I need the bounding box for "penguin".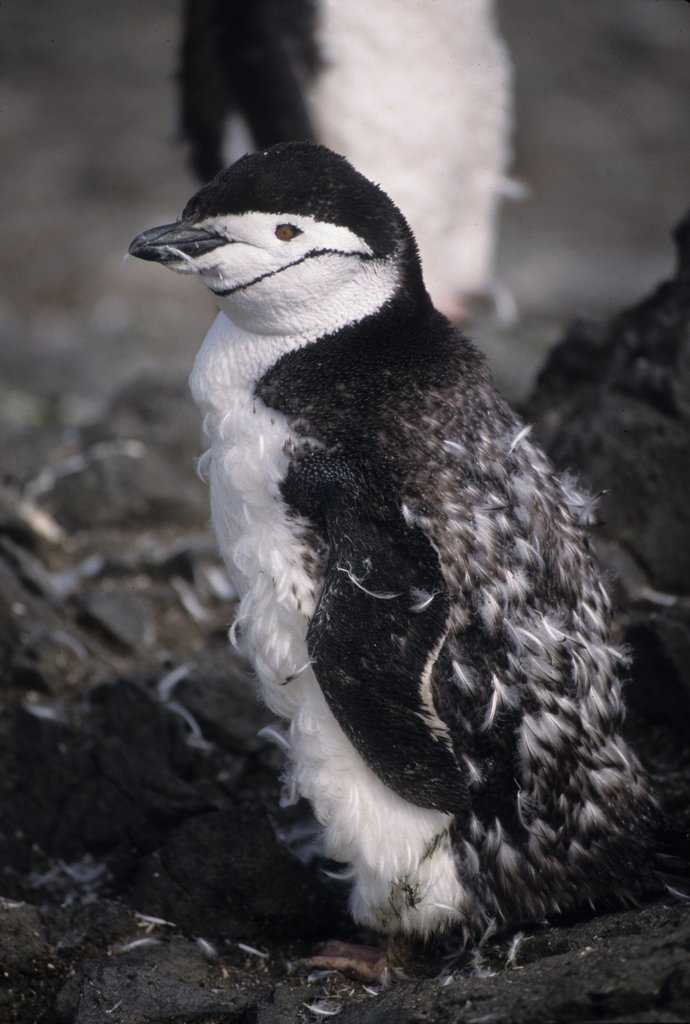
Here it is: locate(131, 136, 684, 993).
